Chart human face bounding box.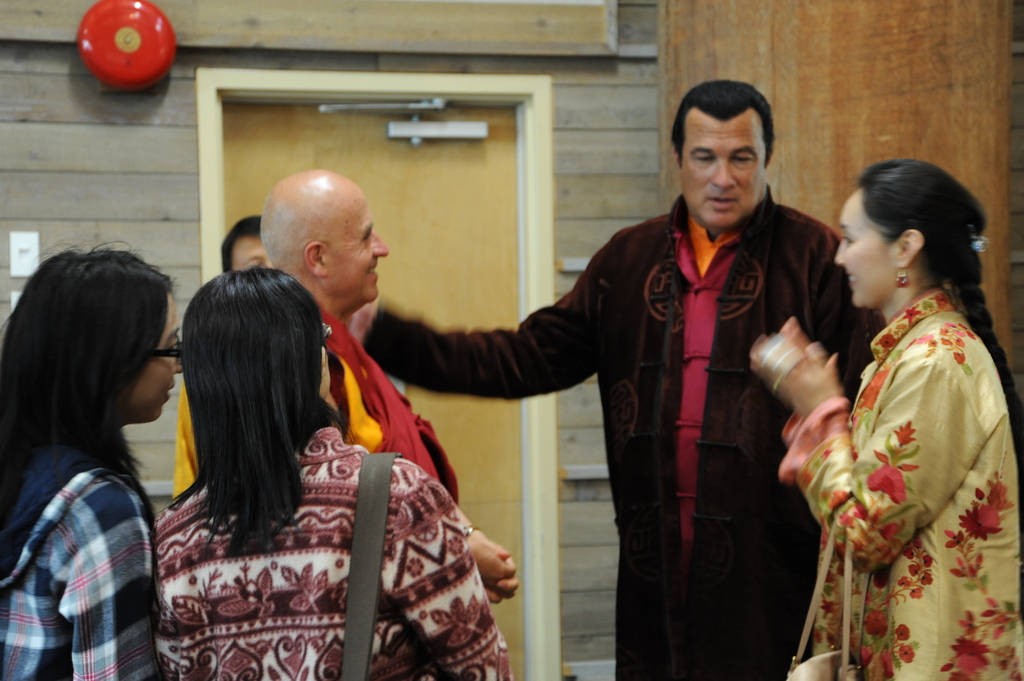
Charted: select_region(678, 120, 765, 226).
